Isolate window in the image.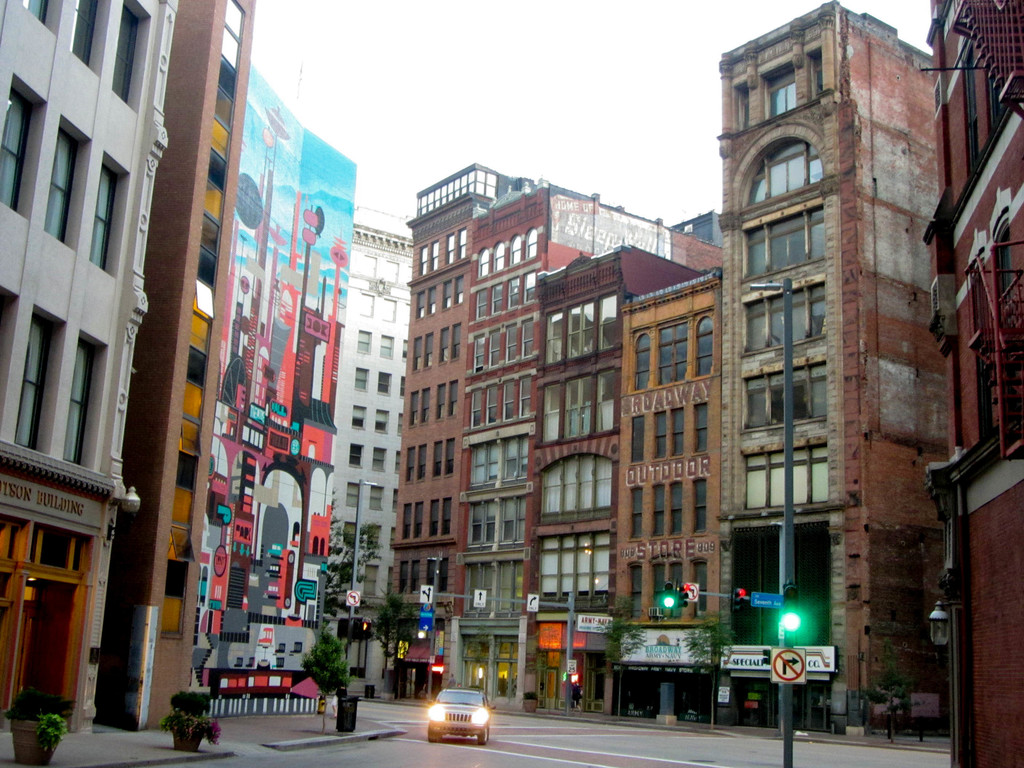
Isolated region: (left=109, top=0, right=148, bottom=109).
